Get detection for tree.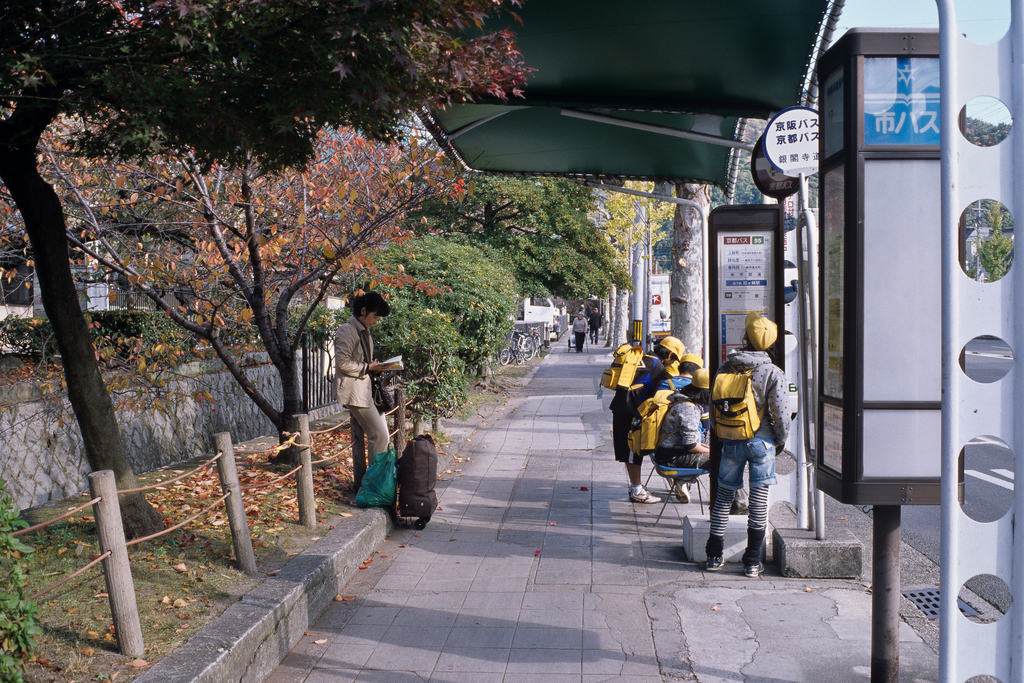
Detection: {"left": 0, "top": 0, "right": 532, "bottom": 658}.
